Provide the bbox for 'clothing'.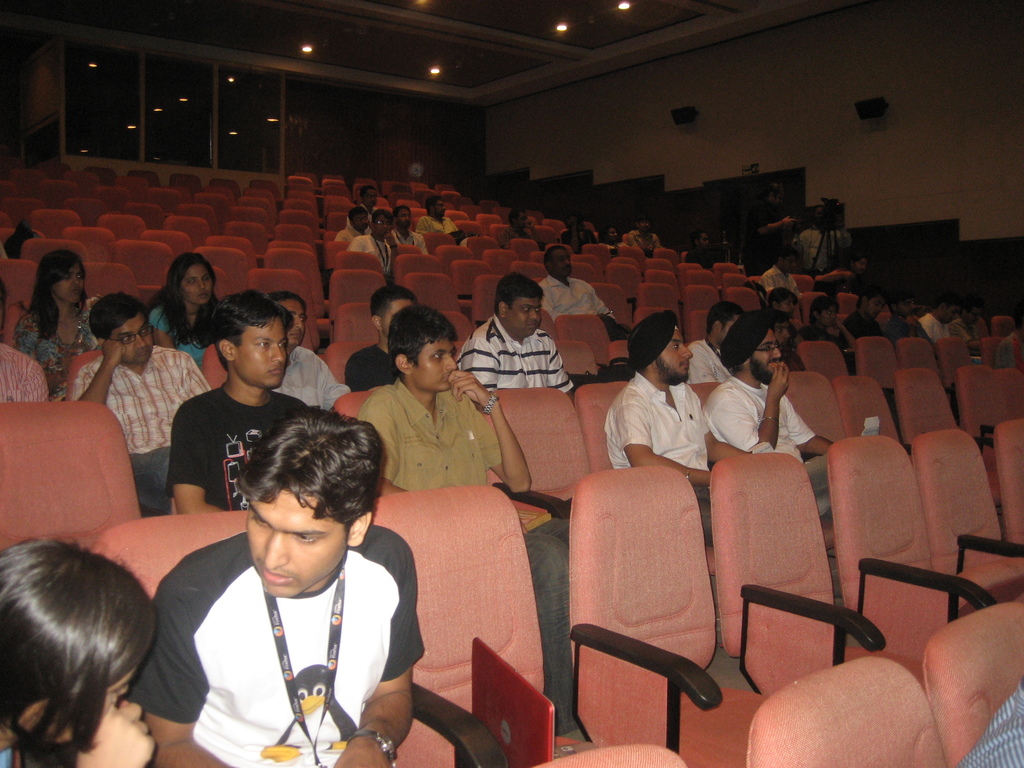
pyautogui.locateOnScreen(539, 275, 618, 340).
